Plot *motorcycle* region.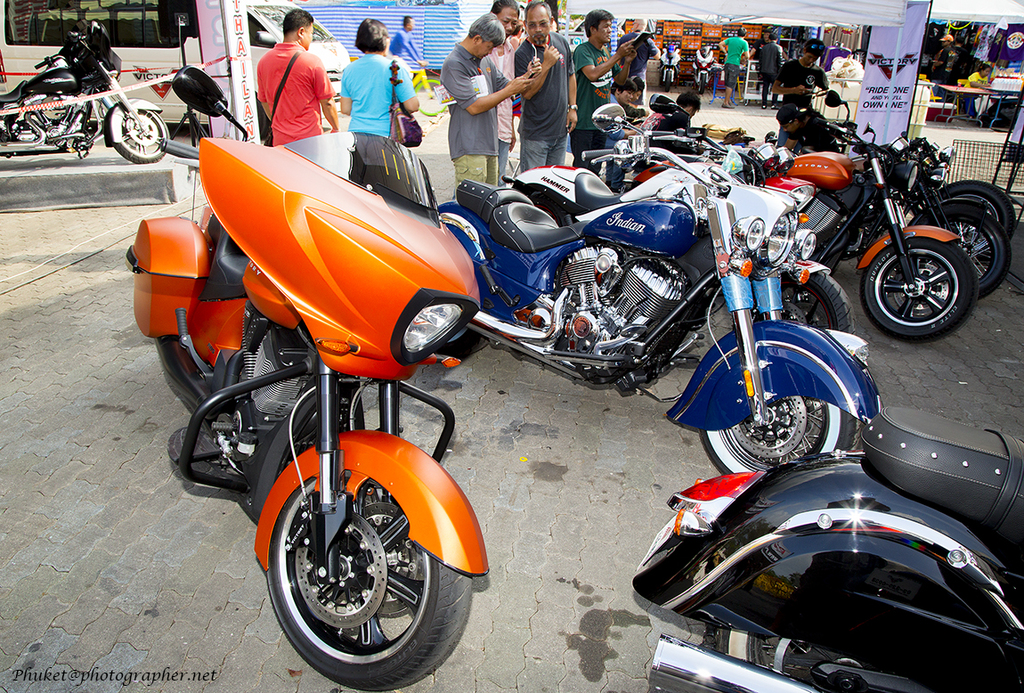
Plotted at {"x1": 1, "y1": 22, "x2": 169, "y2": 167}.
